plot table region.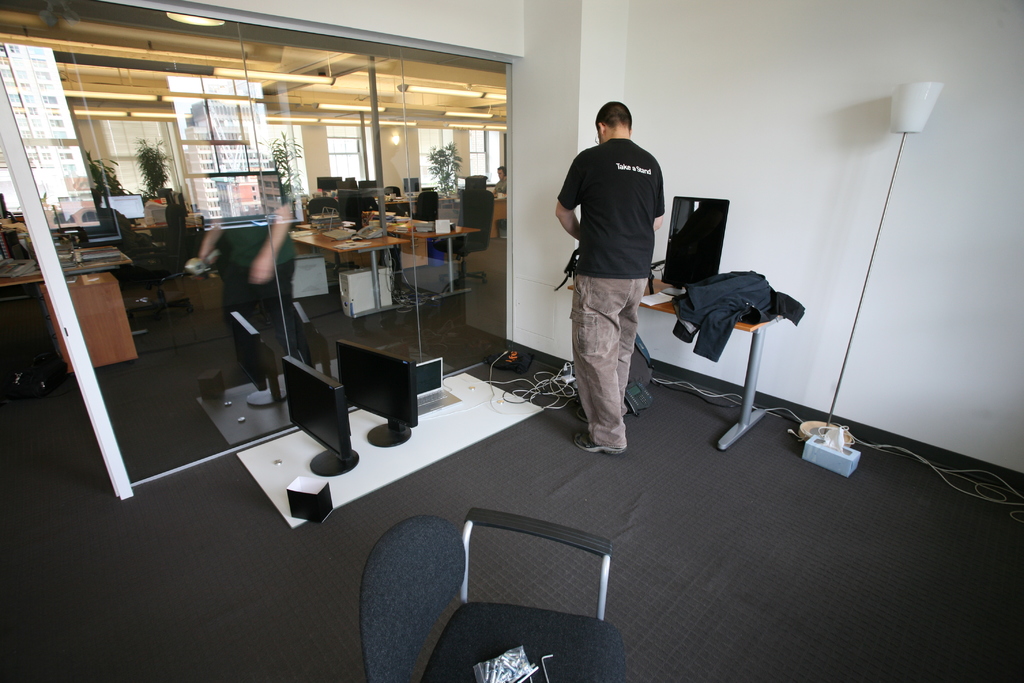
Plotted at x1=289 y1=216 x2=410 y2=324.
